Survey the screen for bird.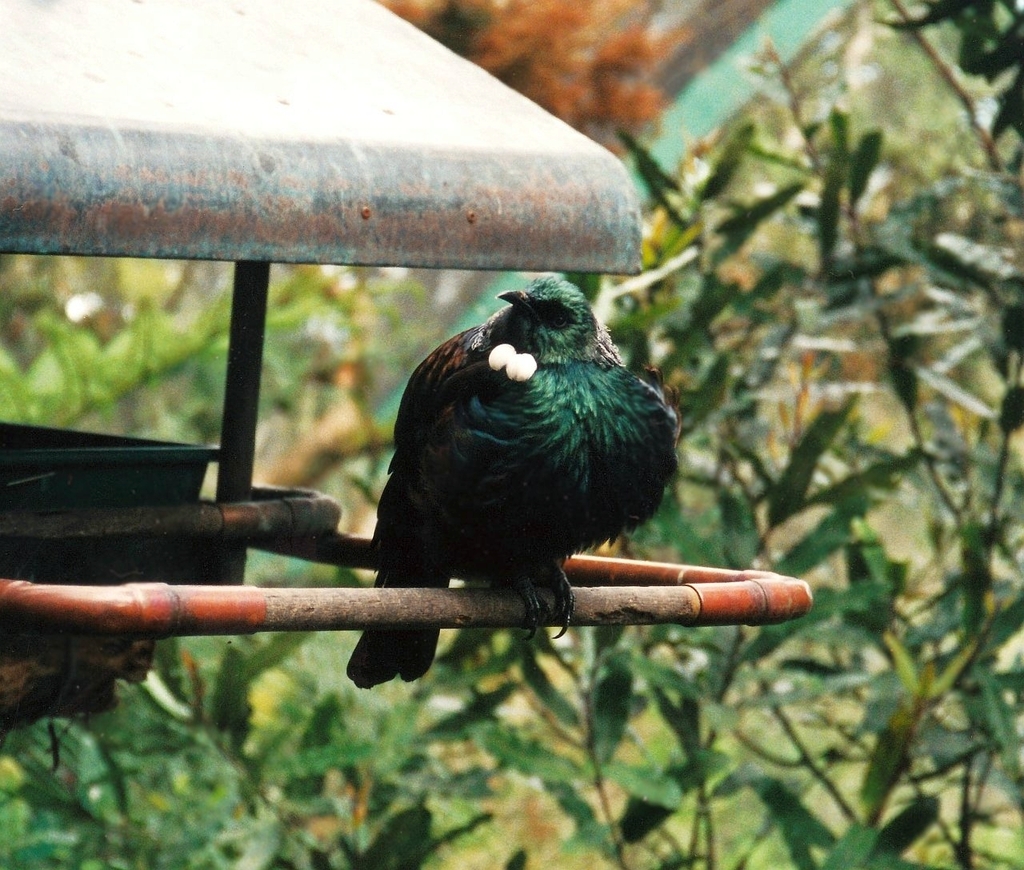
Survey found: region(331, 261, 693, 685).
